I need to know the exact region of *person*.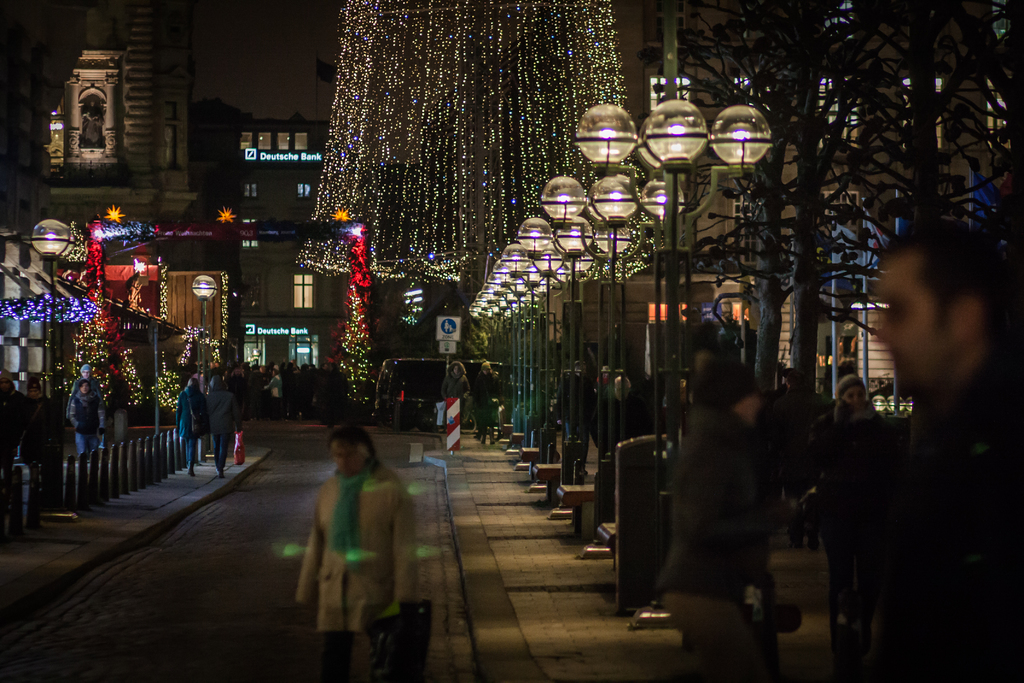
Region: (x1=864, y1=206, x2=1023, y2=682).
